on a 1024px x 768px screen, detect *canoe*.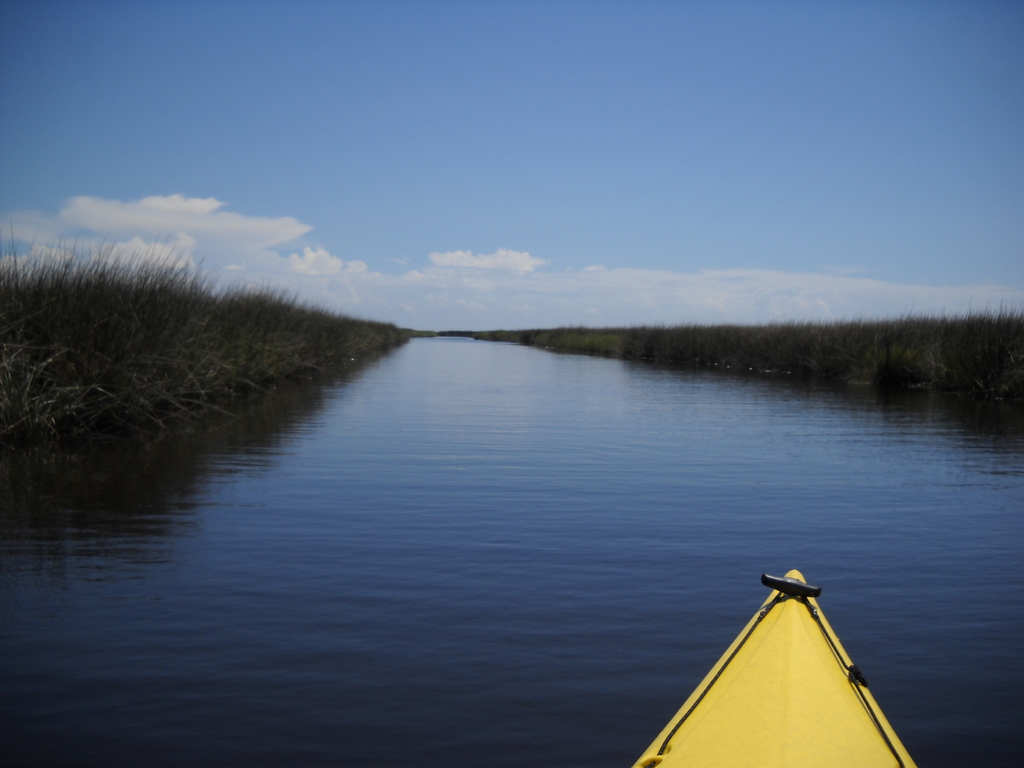
x1=627, y1=572, x2=920, y2=767.
